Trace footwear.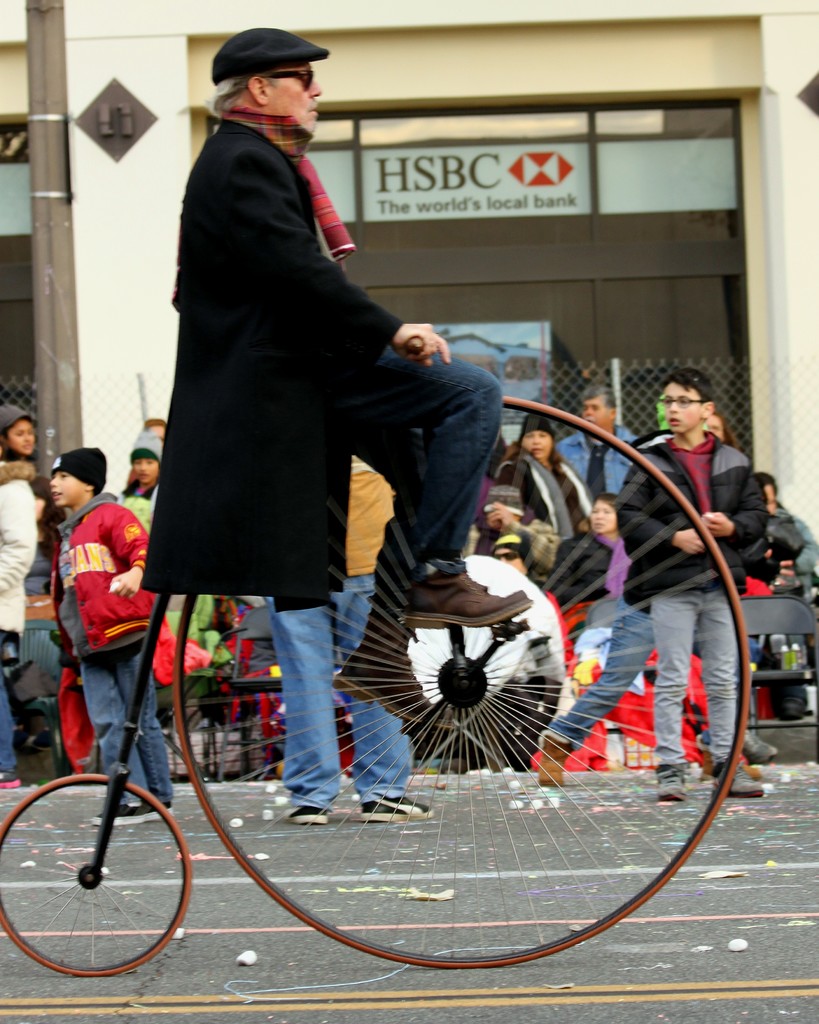
Traced to box=[655, 764, 691, 802].
